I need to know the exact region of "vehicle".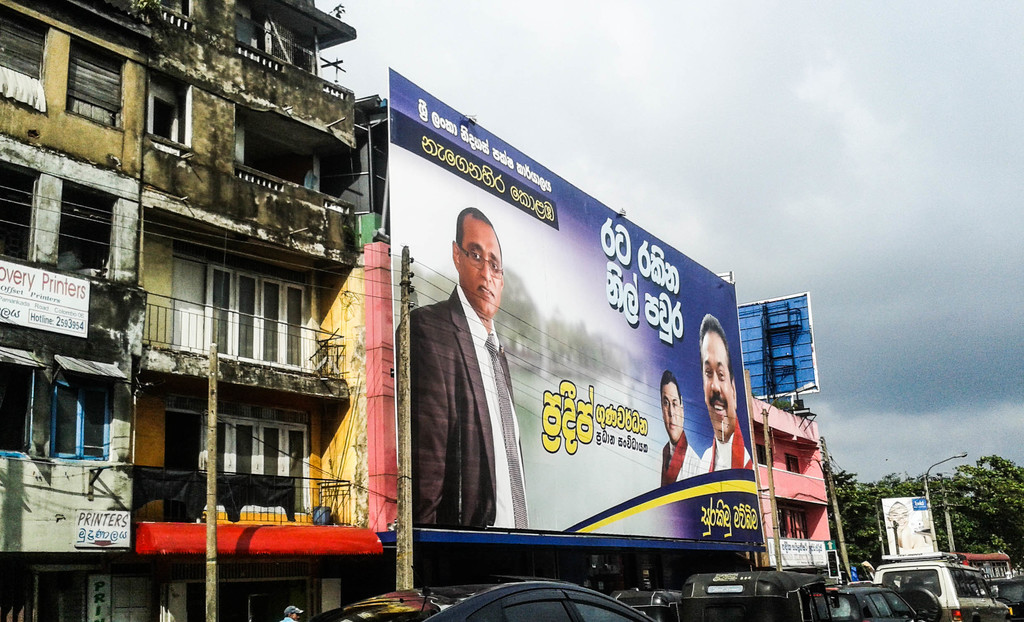
Region: [left=613, top=594, right=683, bottom=621].
